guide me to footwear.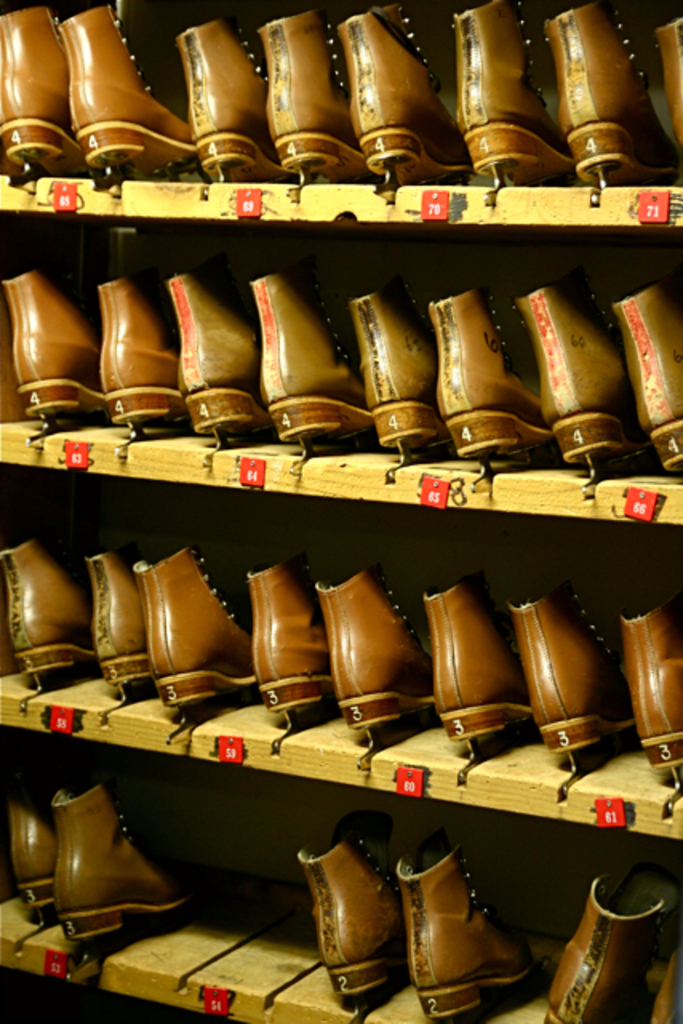
Guidance: region(277, 13, 373, 197).
